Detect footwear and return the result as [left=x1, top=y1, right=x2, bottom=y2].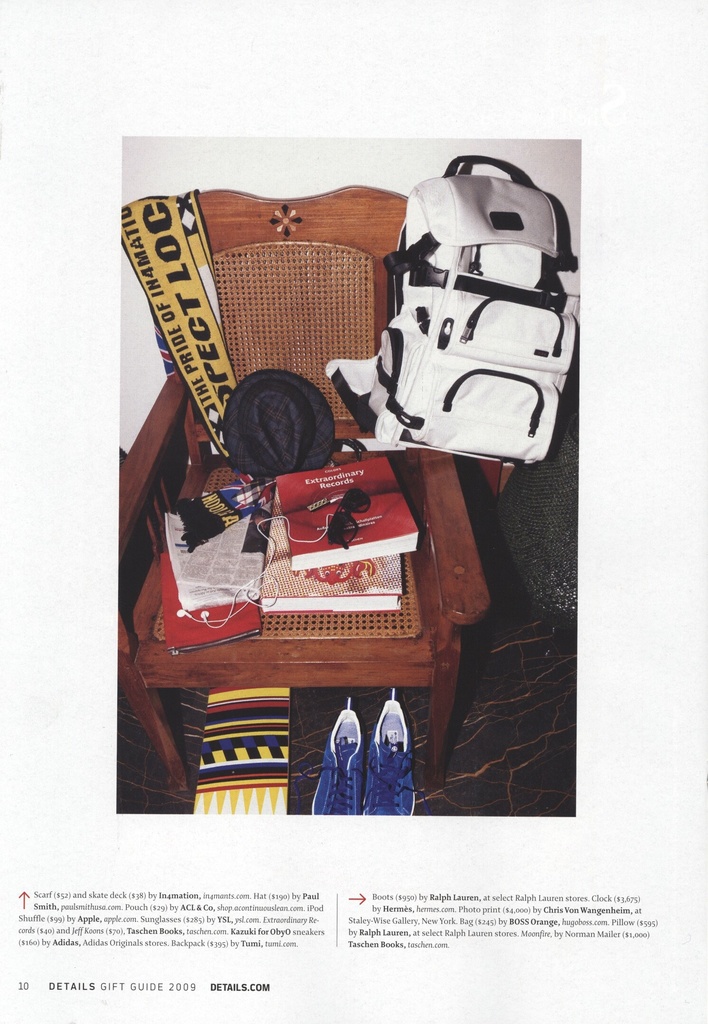
[left=357, top=683, right=419, bottom=824].
